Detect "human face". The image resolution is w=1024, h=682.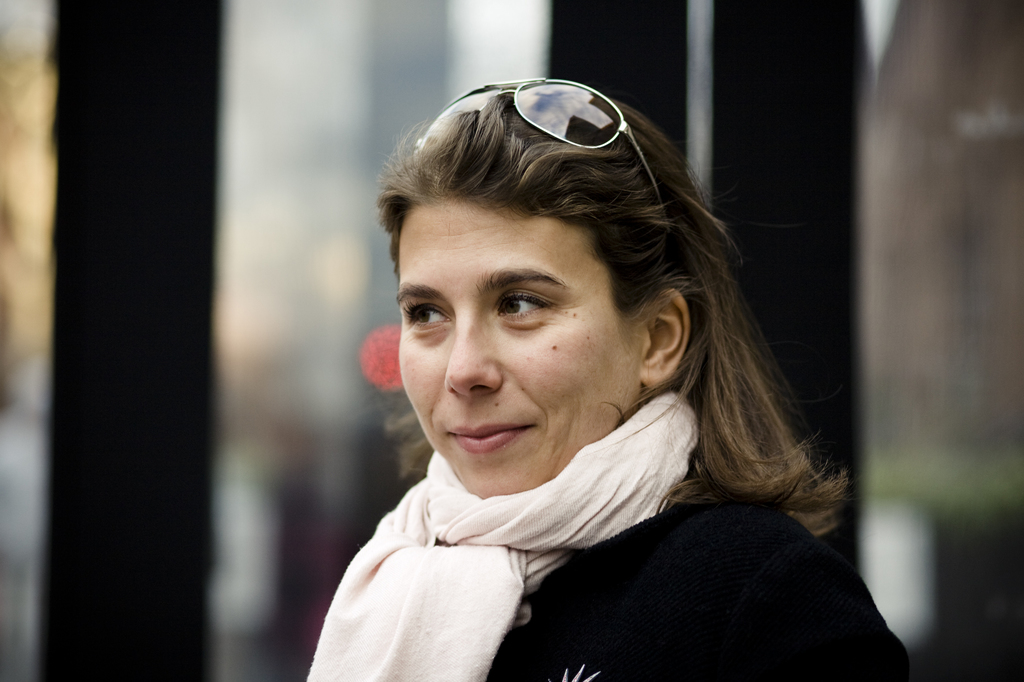
[398, 191, 639, 498].
